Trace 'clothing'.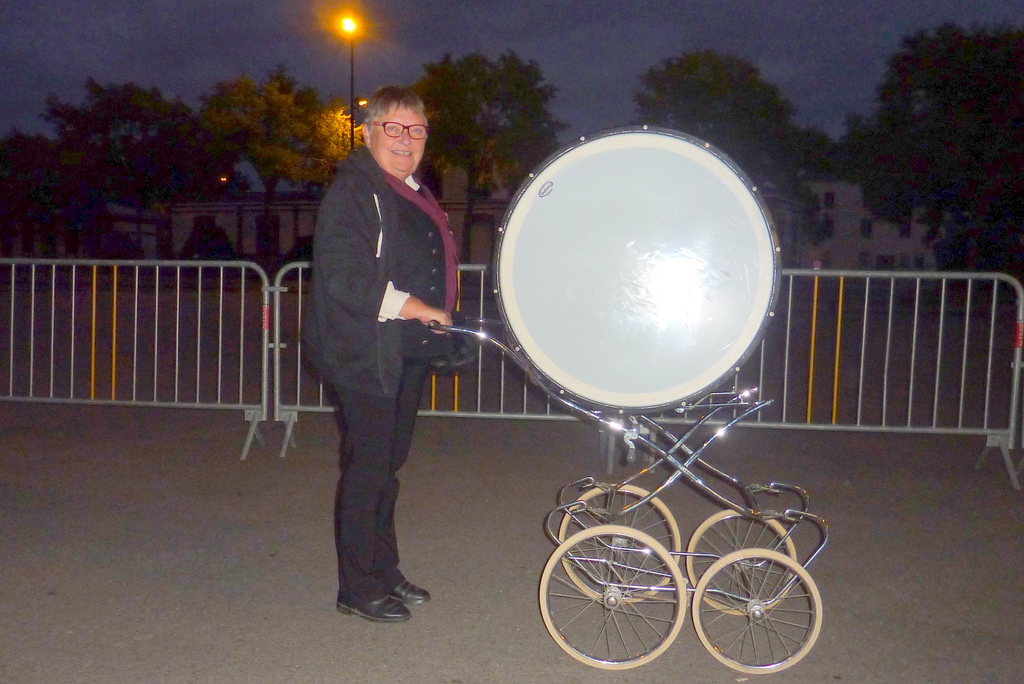
Traced to x1=290 y1=74 x2=472 y2=599.
